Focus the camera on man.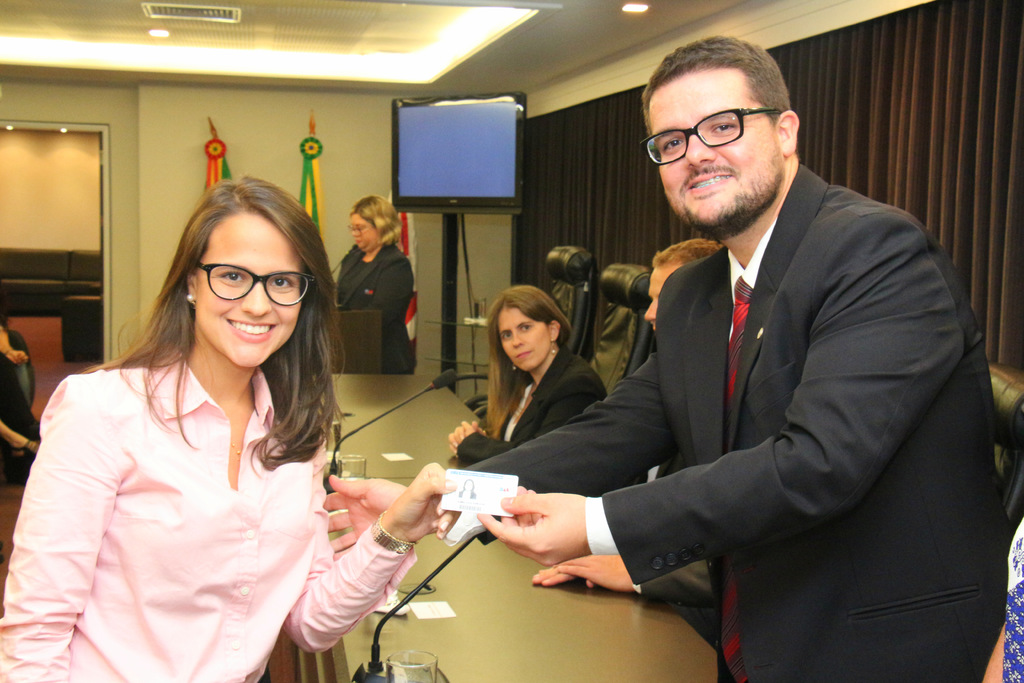
Focus region: pyautogui.locateOnScreen(531, 226, 716, 641).
